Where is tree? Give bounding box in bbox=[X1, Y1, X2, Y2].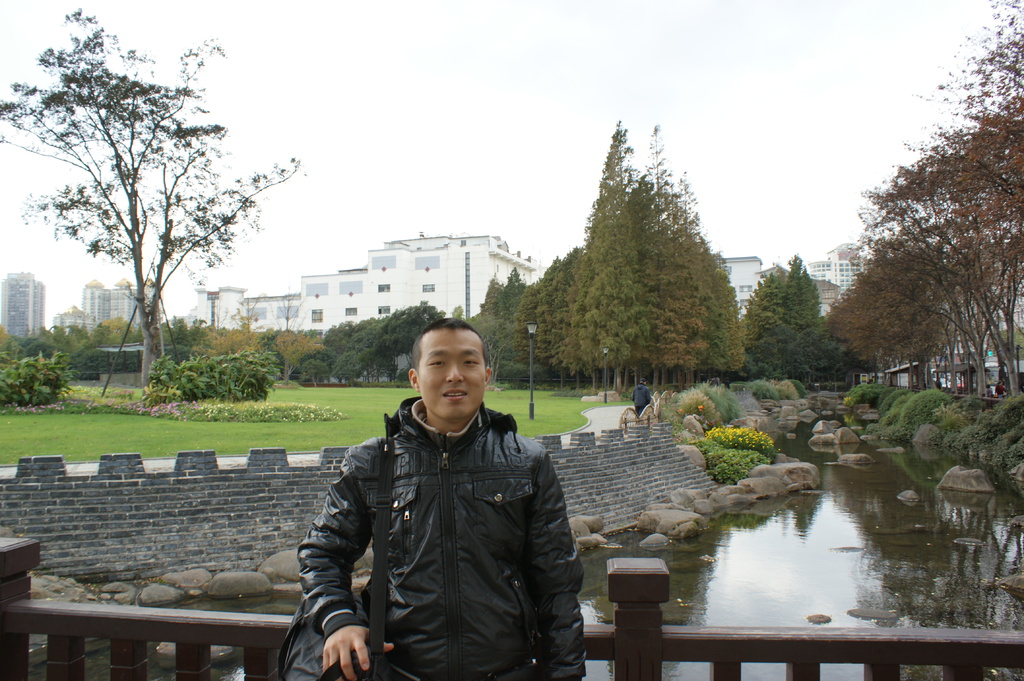
bbox=[0, 4, 300, 385].
